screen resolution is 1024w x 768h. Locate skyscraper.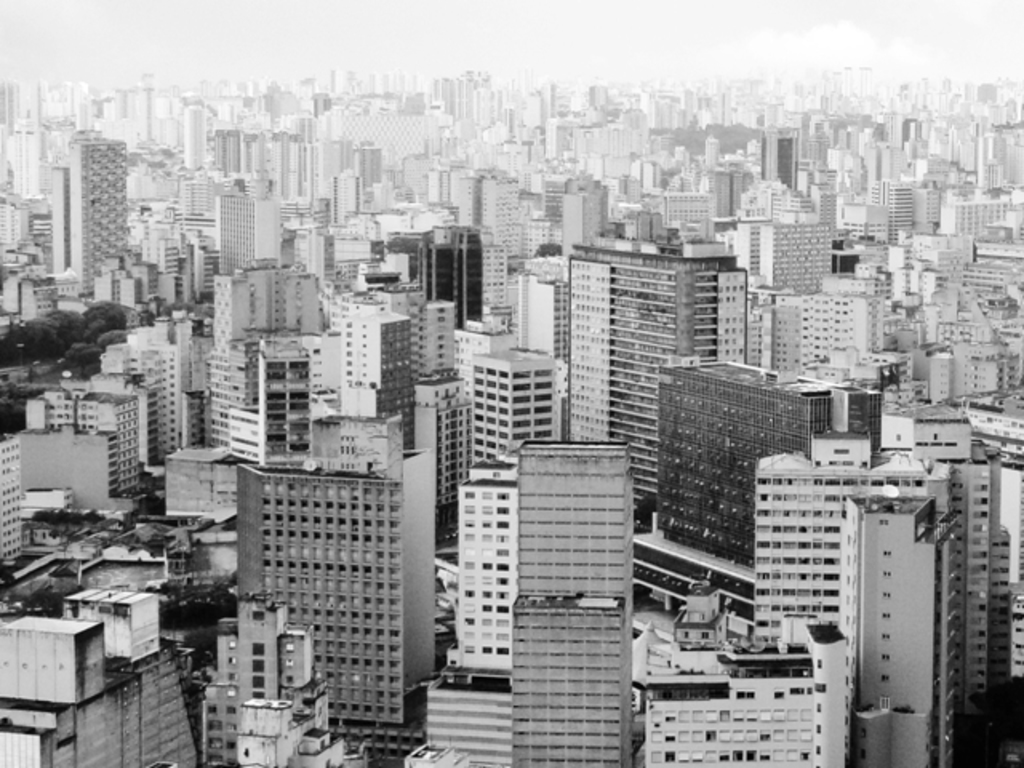
[230,403,416,722].
